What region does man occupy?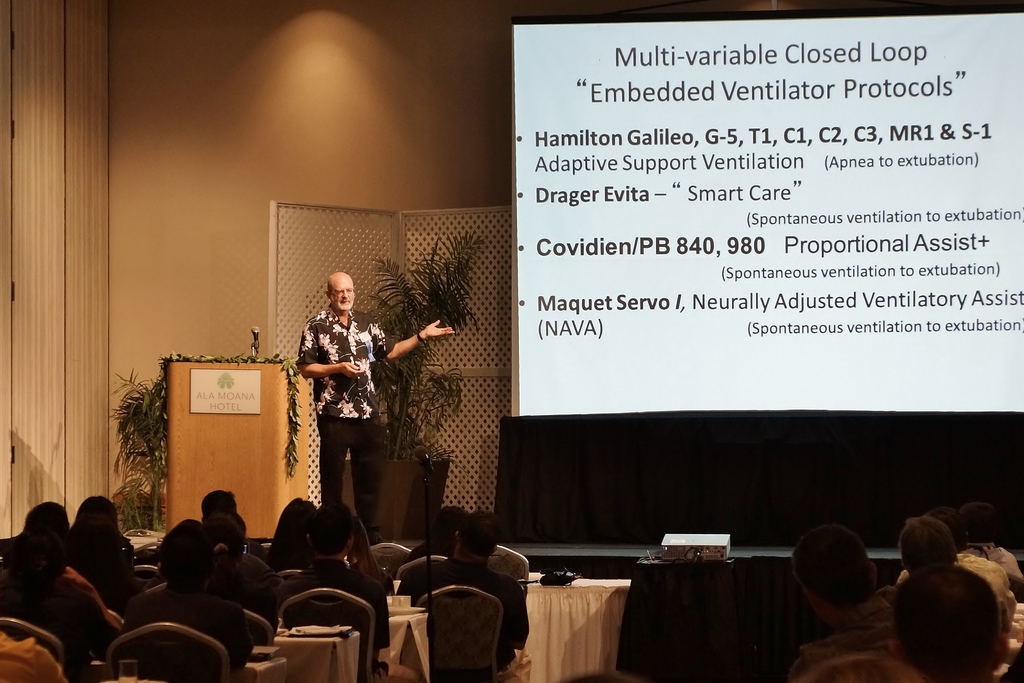
bbox=[899, 516, 957, 577].
